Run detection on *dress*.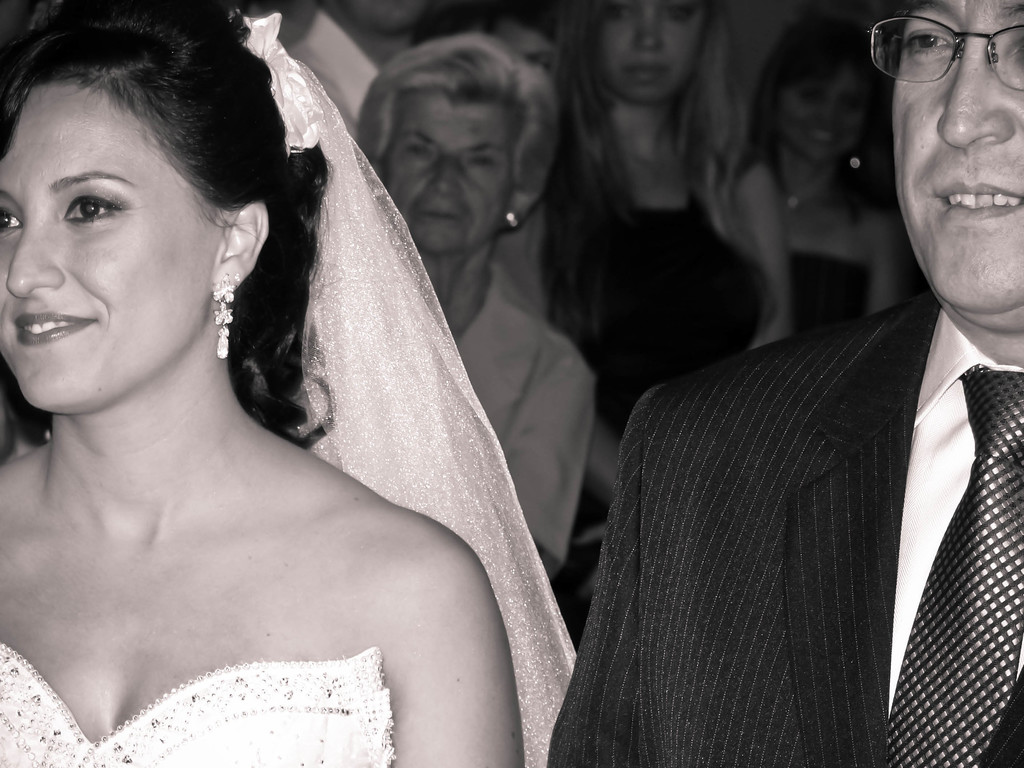
Result: [548, 145, 762, 655].
